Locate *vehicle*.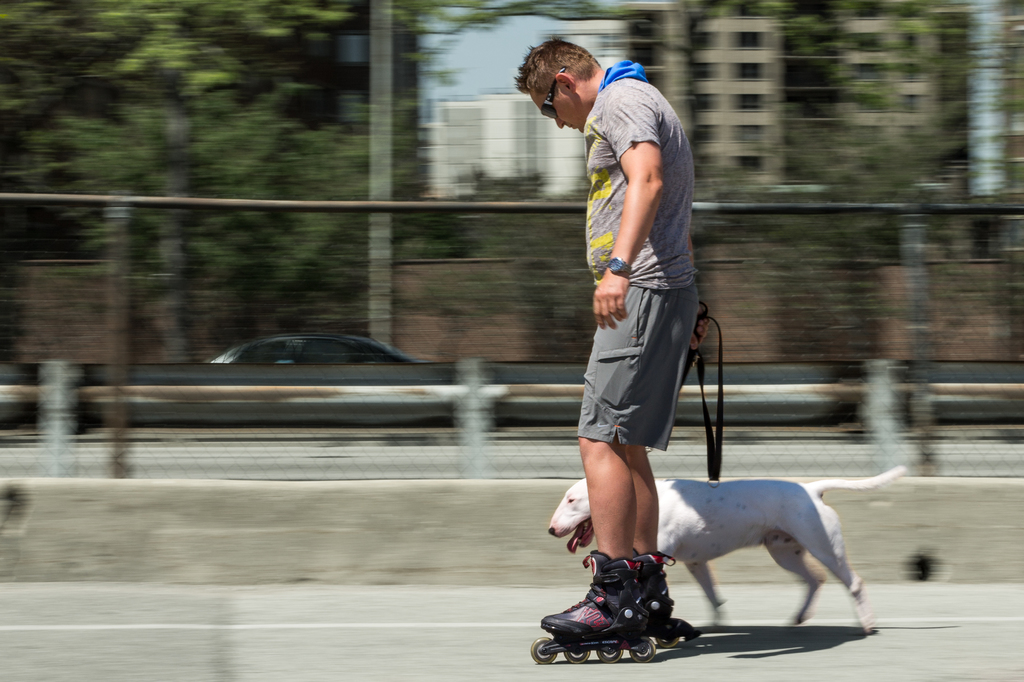
Bounding box: <box>210,335,433,365</box>.
